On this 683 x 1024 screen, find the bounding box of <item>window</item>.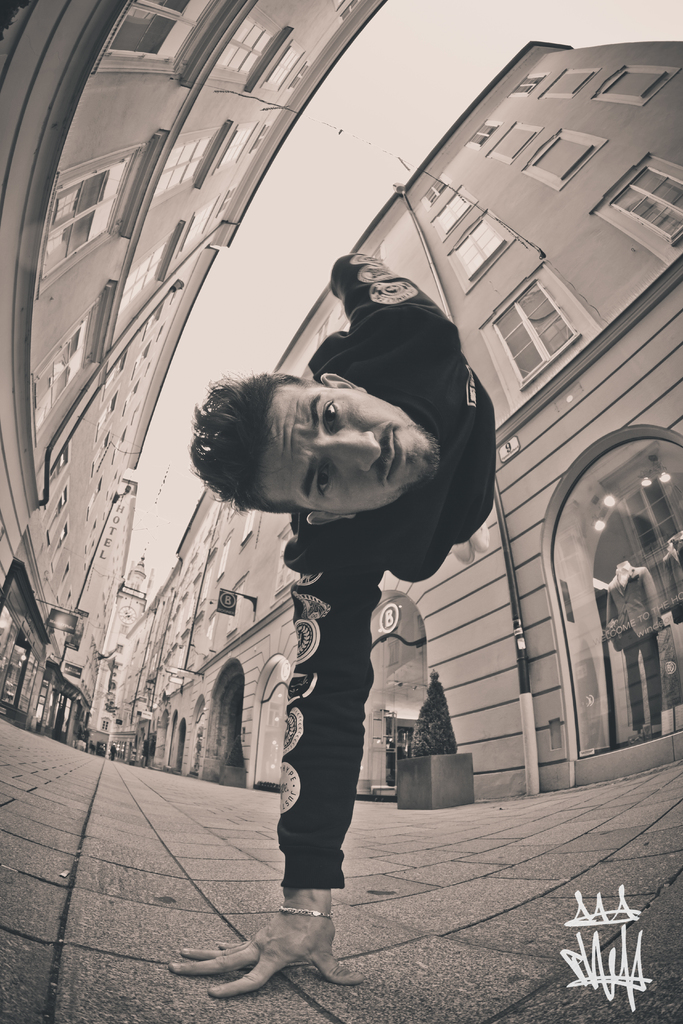
Bounding box: <region>115, 235, 173, 328</region>.
